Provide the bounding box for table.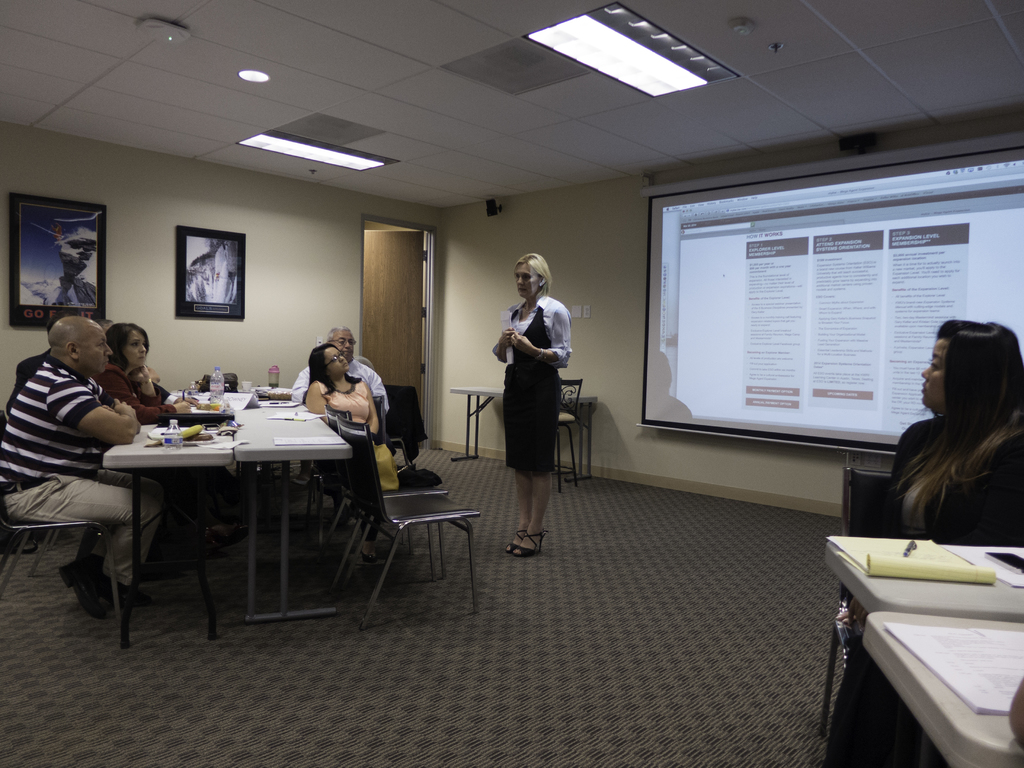
<bbox>816, 540, 1023, 767</bbox>.
